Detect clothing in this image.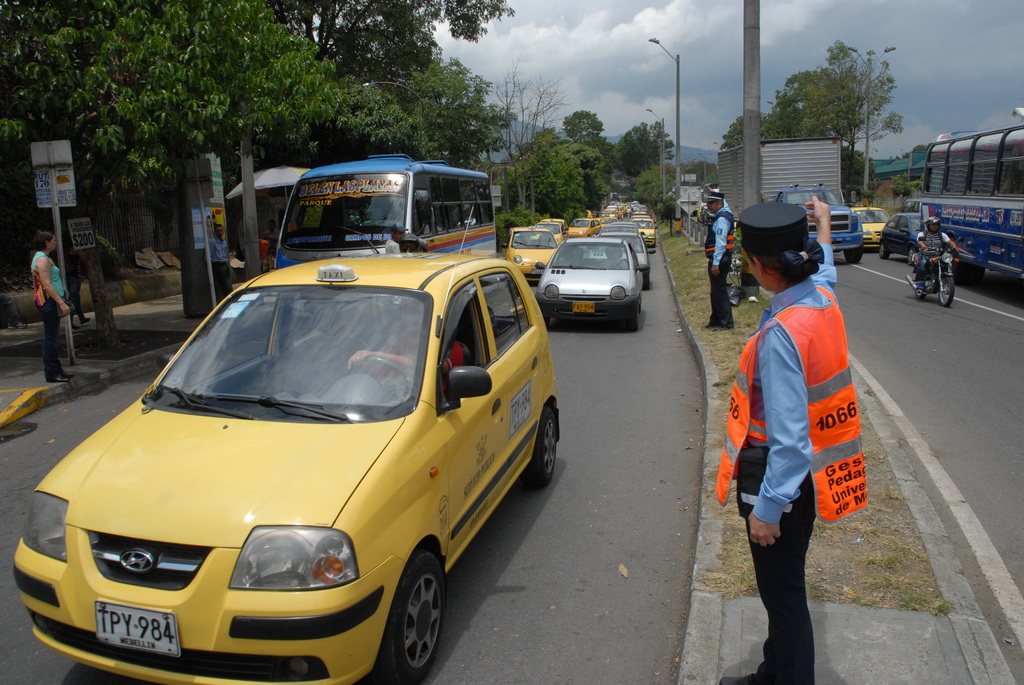
Detection: (703,189,748,329).
